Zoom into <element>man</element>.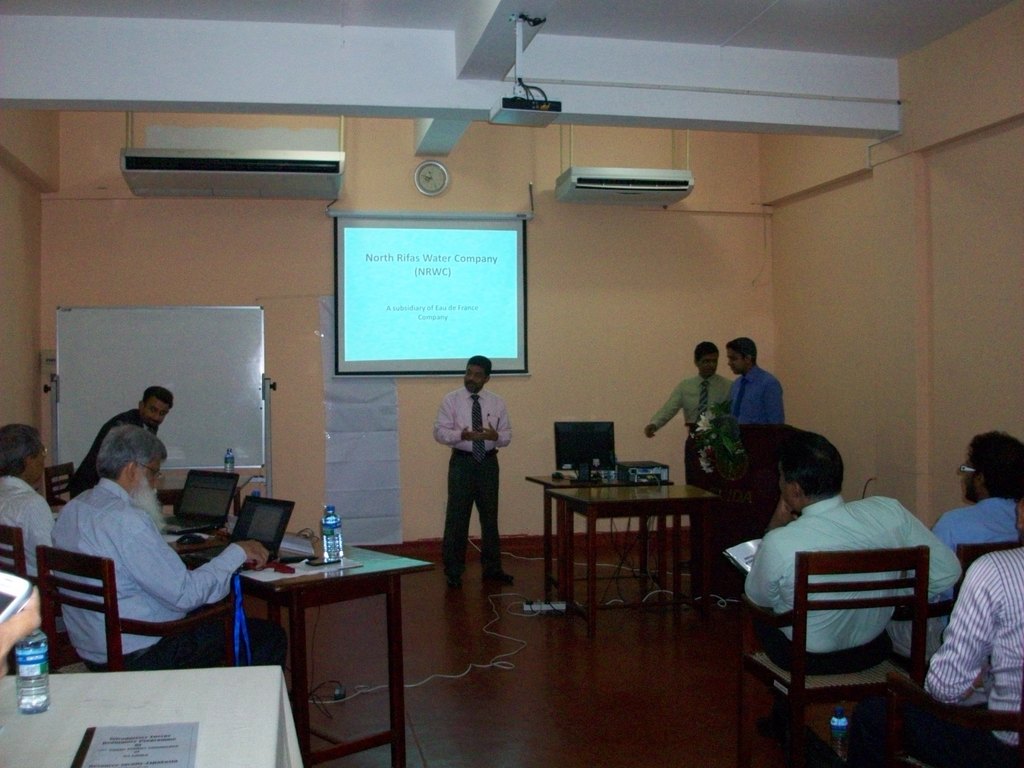
Zoom target: BBox(68, 383, 170, 498).
